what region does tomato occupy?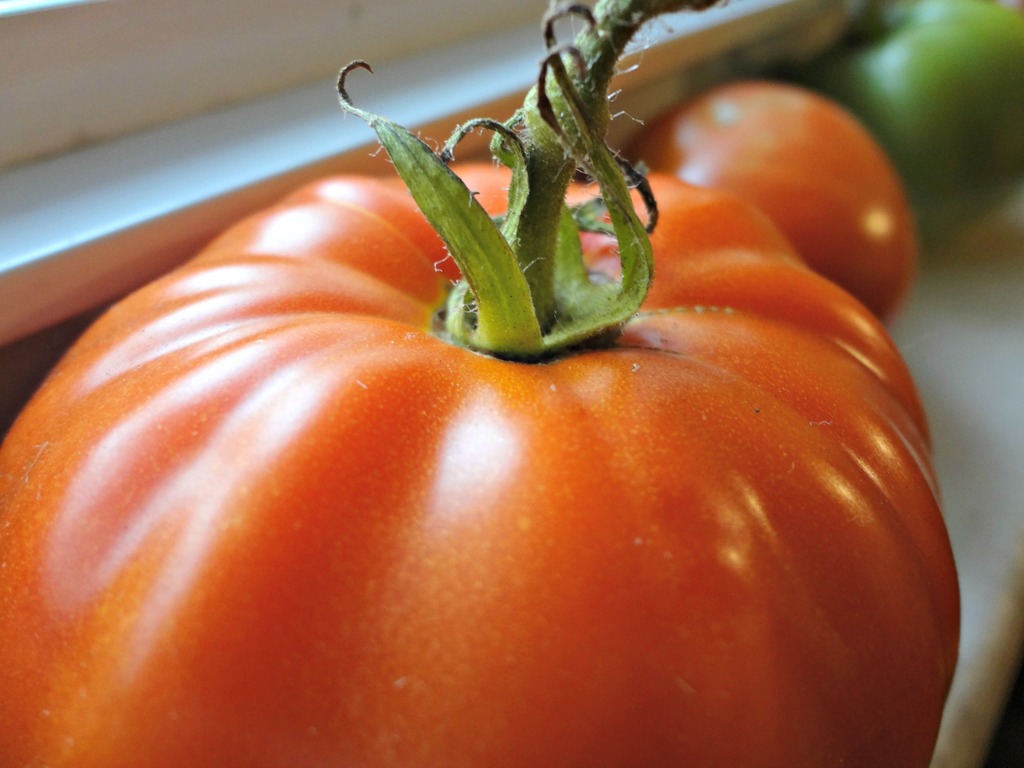
x1=639 y1=78 x2=916 y2=323.
